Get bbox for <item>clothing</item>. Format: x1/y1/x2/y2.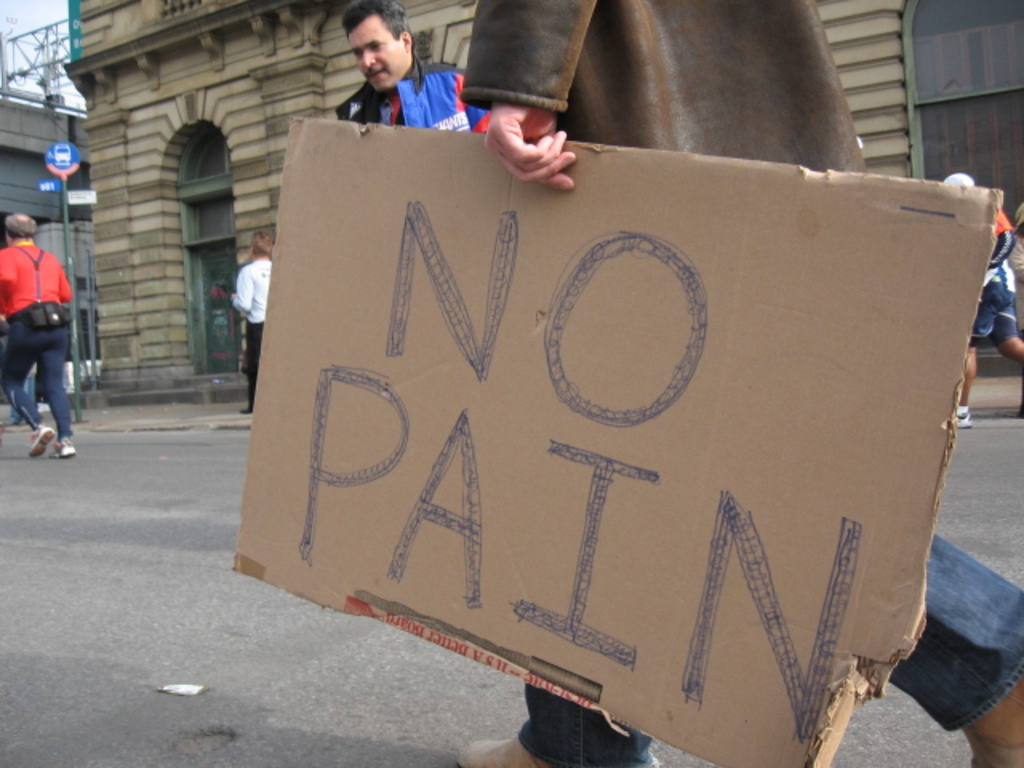
234/256/275/400.
